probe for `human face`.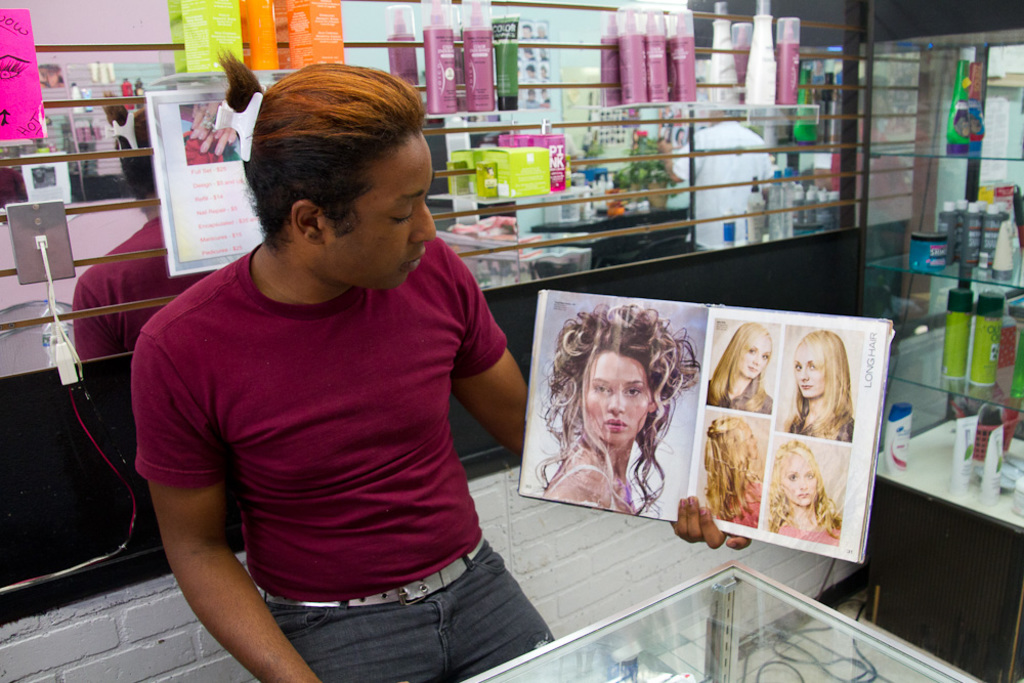
Probe result: [741, 338, 770, 378].
